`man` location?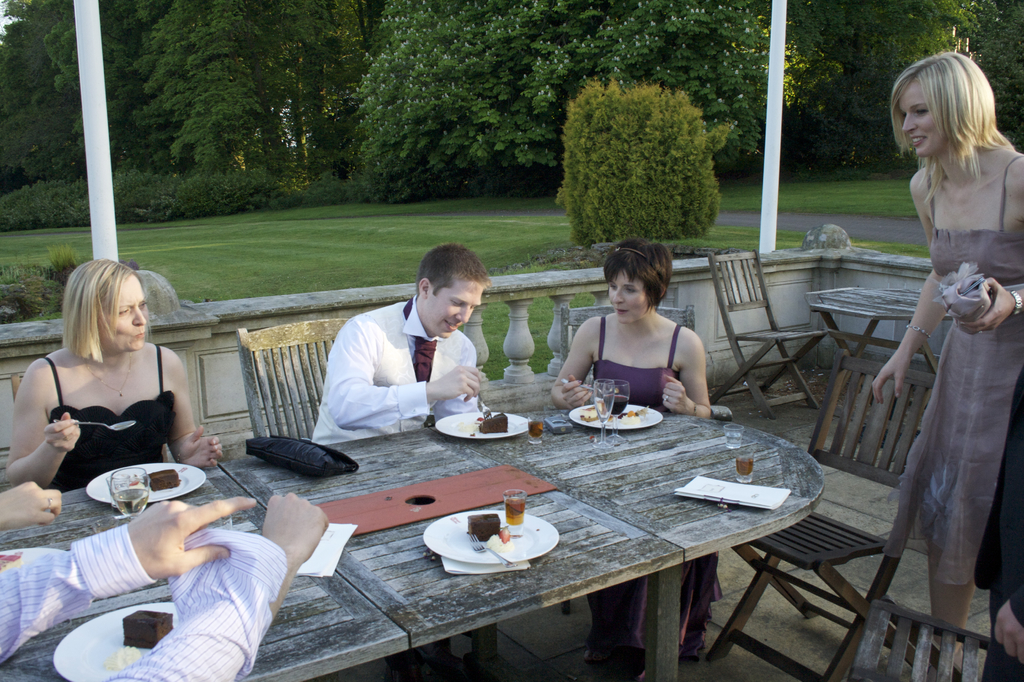
box=[300, 256, 506, 442]
